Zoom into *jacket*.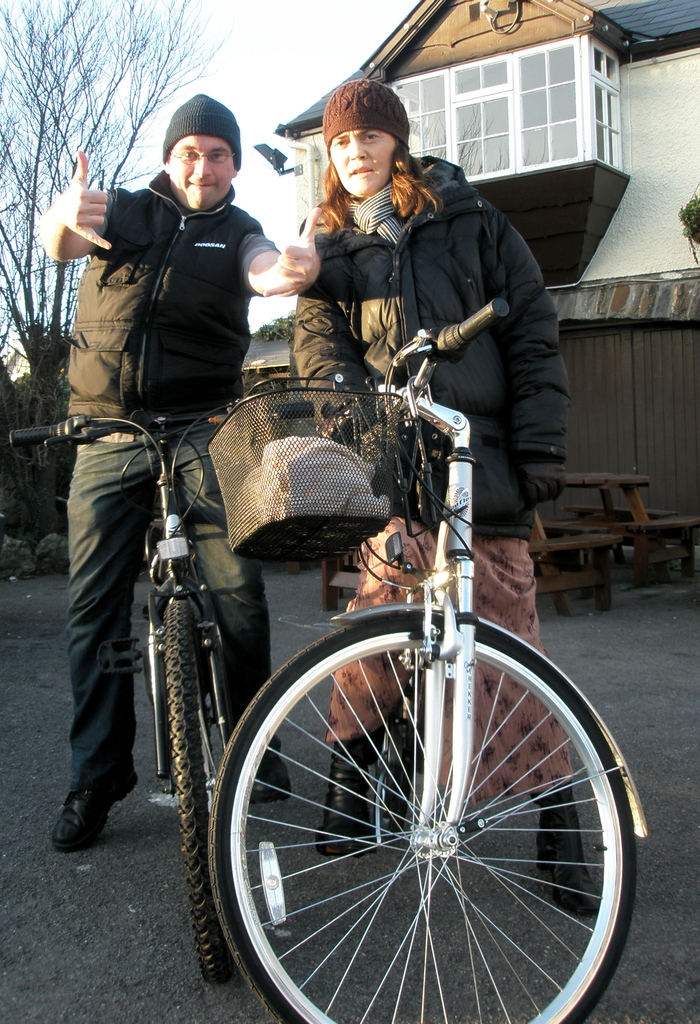
Zoom target: l=292, t=147, r=564, b=543.
